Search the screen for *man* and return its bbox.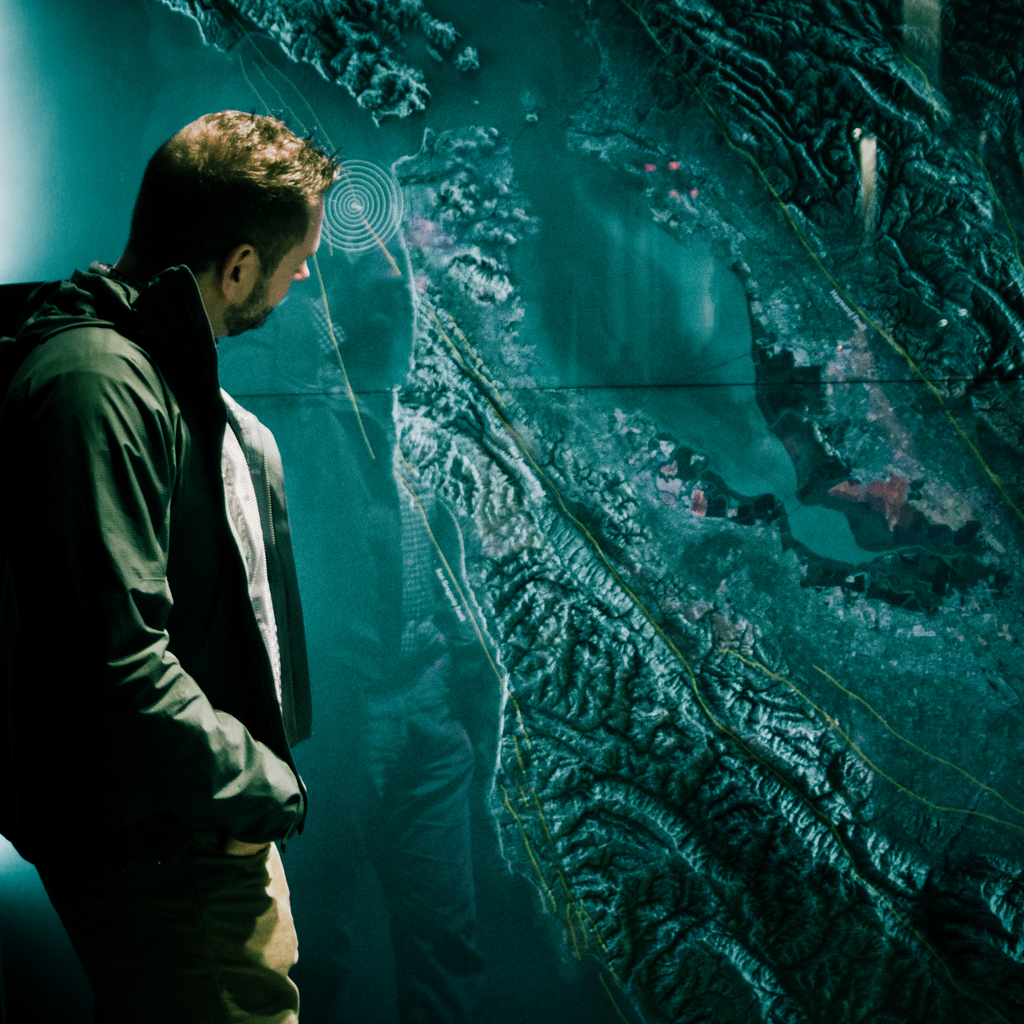
Found: left=6, top=85, right=343, bottom=1022.
